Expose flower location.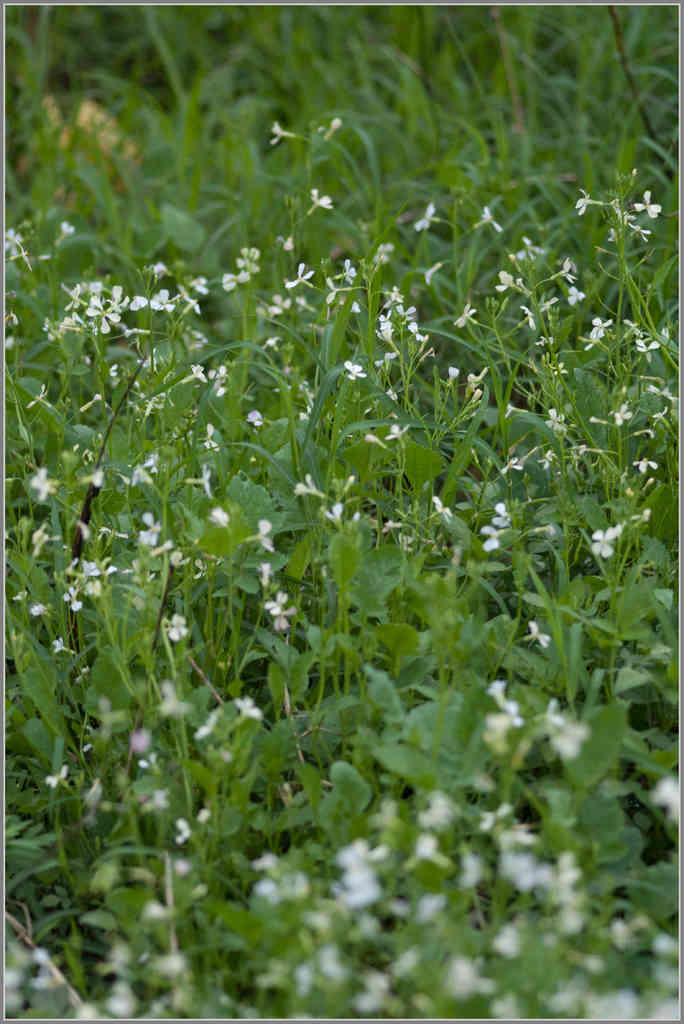
Exposed at left=304, top=186, right=336, bottom=218.
